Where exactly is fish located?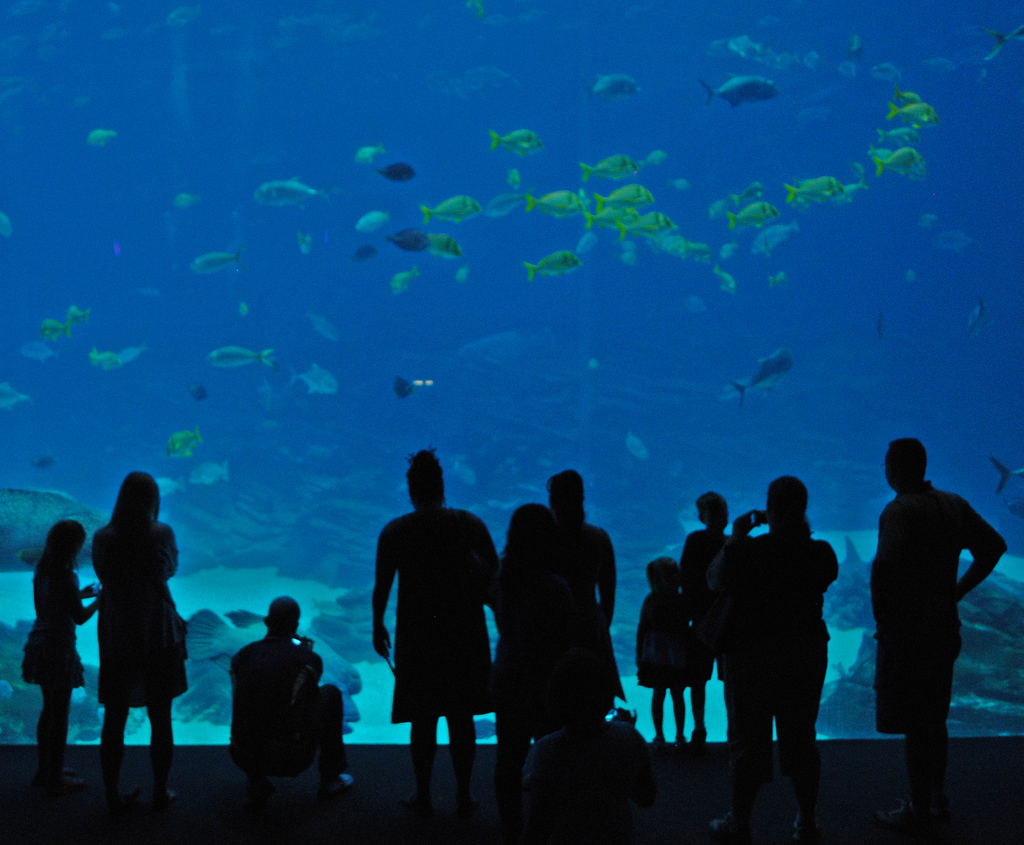
Its bounding box is [left=613, top=209, right=680, bottom=240].
